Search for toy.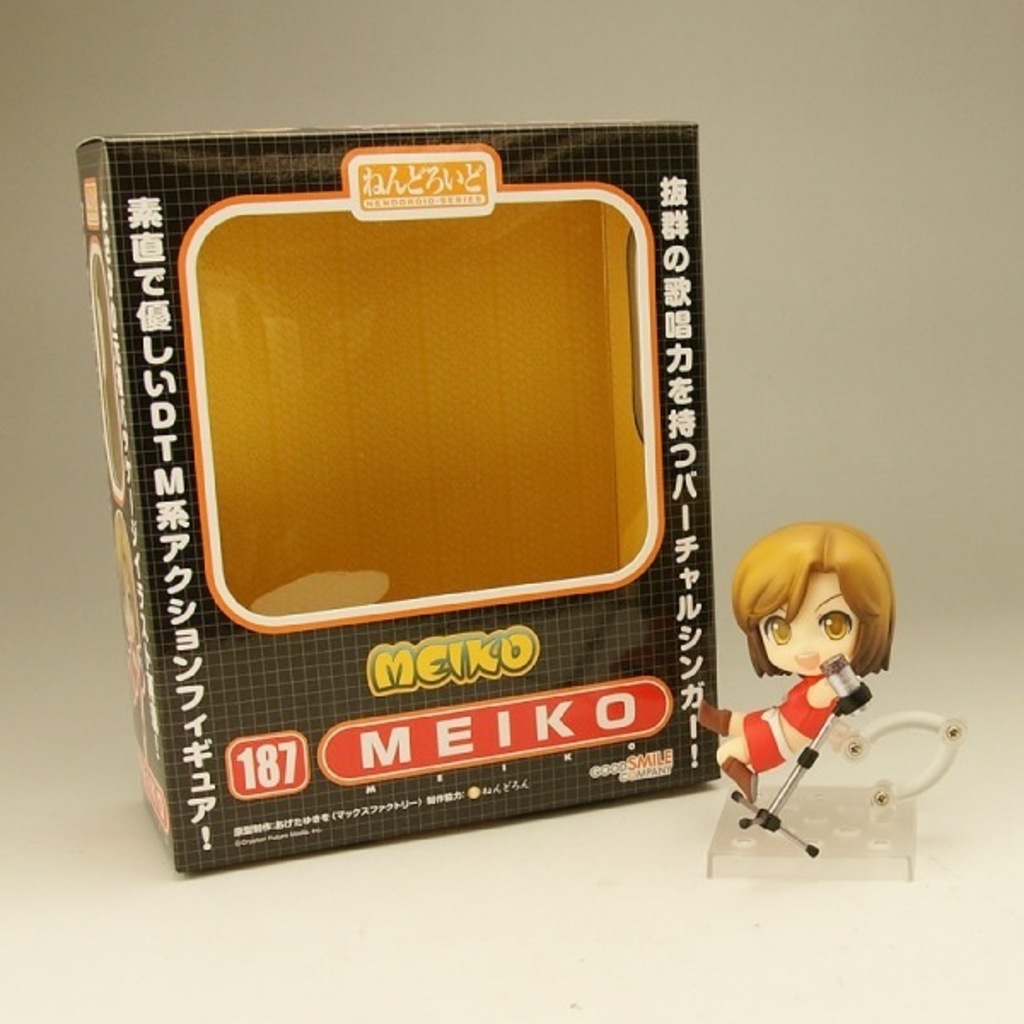
Found at (710,544,916,865).
